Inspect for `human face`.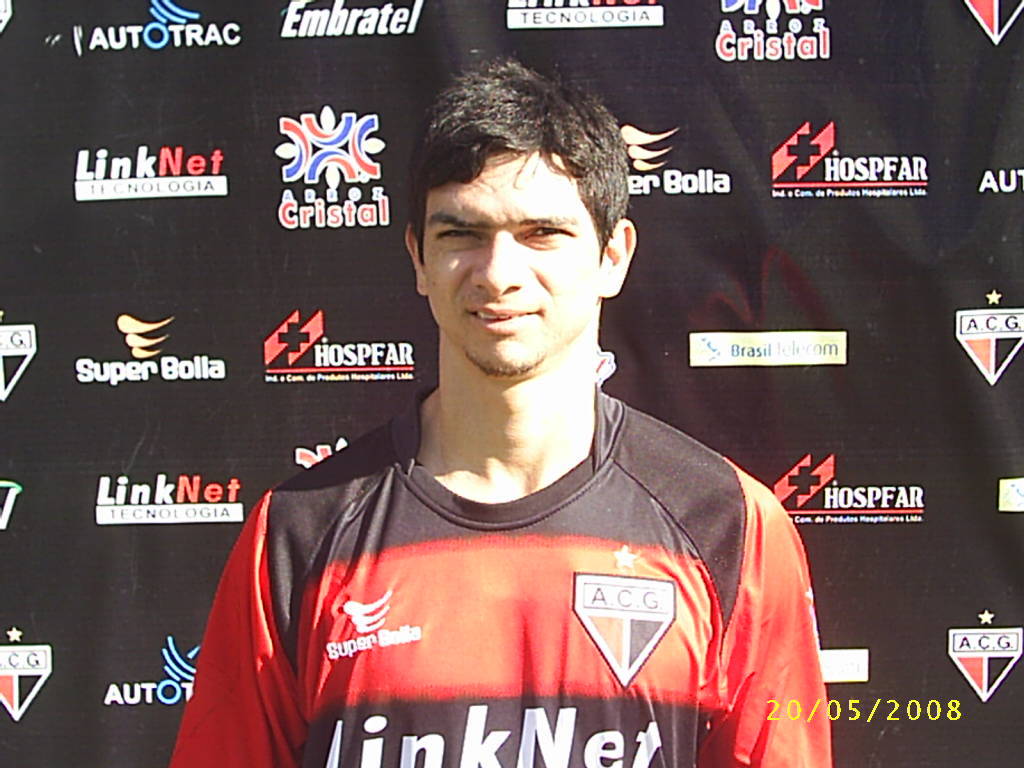
Inspection: (x1=423, y1=150, x2=602, y2=376).
